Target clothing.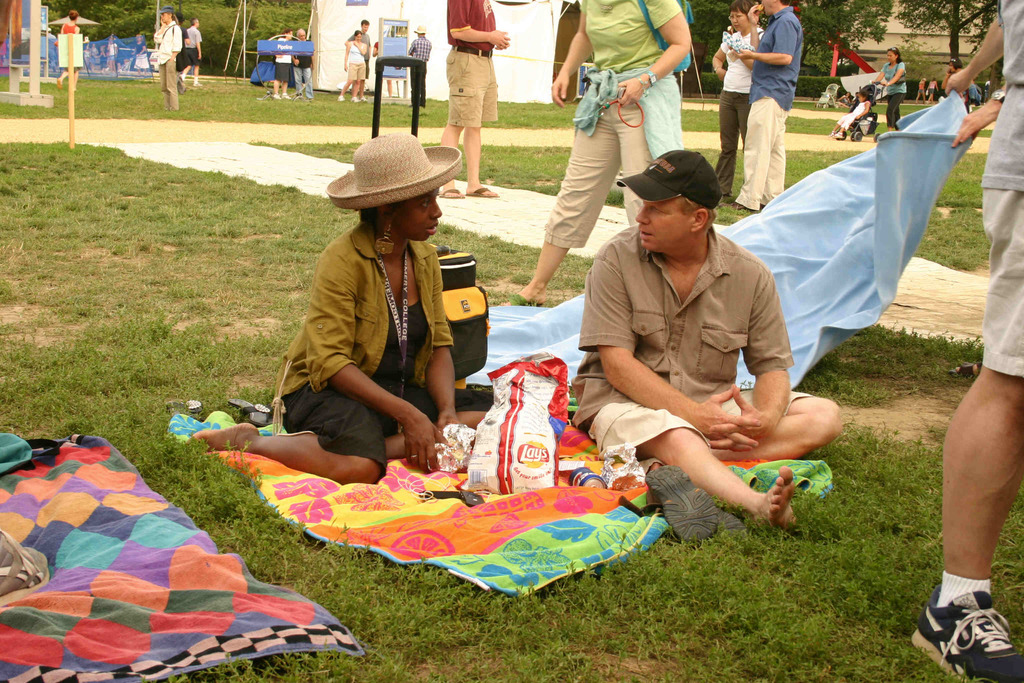
Target region: 837/99/871/129.
